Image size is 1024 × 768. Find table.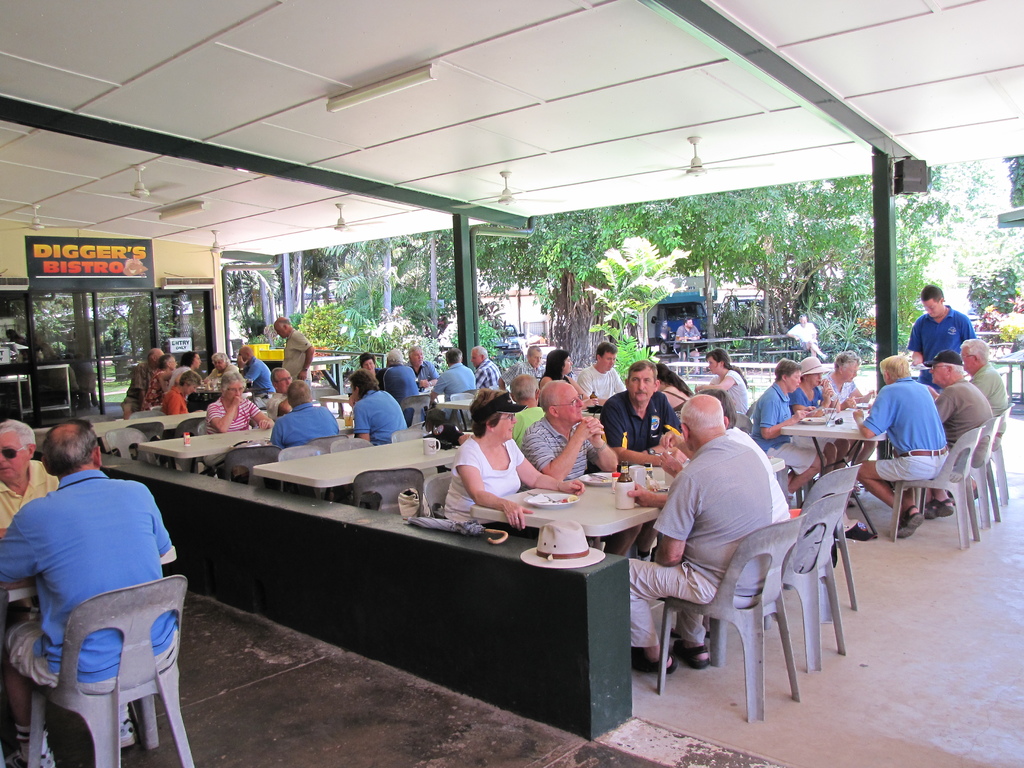
BBox(473, 452, 792, 571).
